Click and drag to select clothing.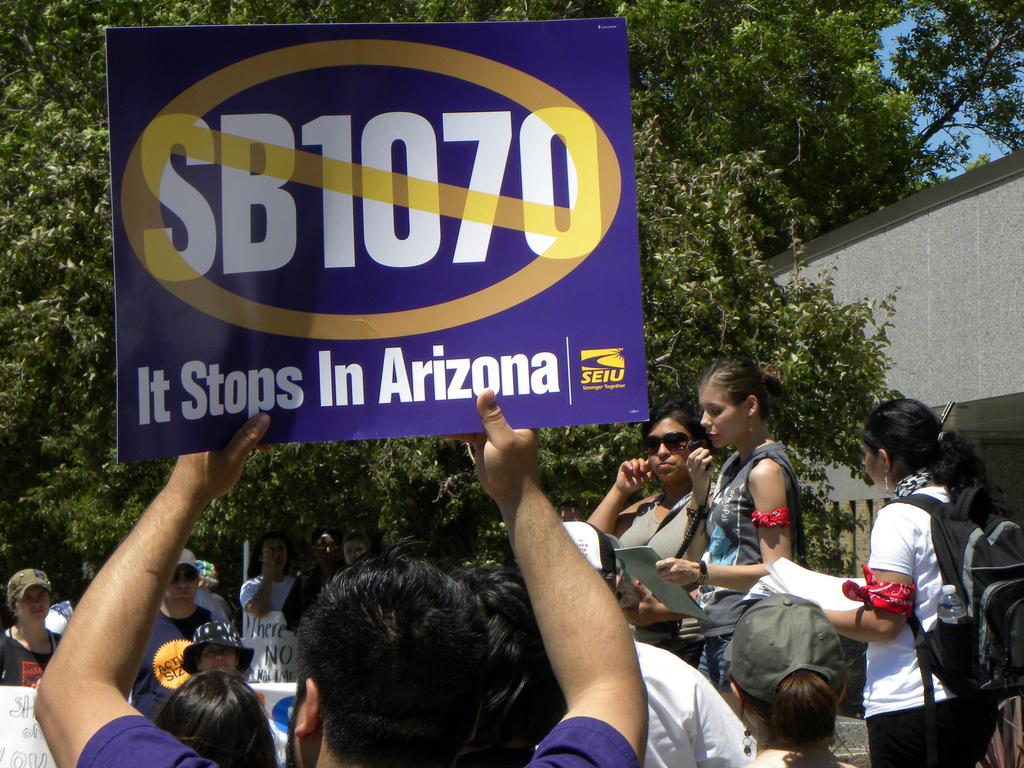
Selection: BBox(614, 483, 710, 671).
